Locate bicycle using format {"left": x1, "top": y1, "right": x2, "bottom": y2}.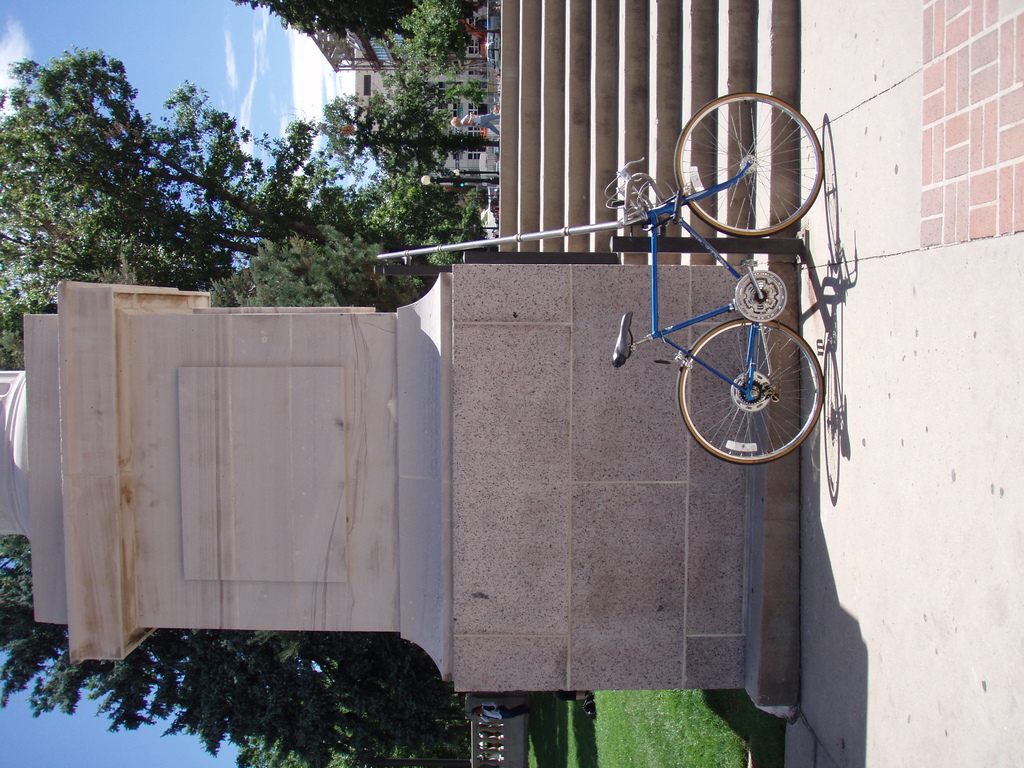
{"left": 588, "top": 113, "right": 865, "bottom": 490}.
